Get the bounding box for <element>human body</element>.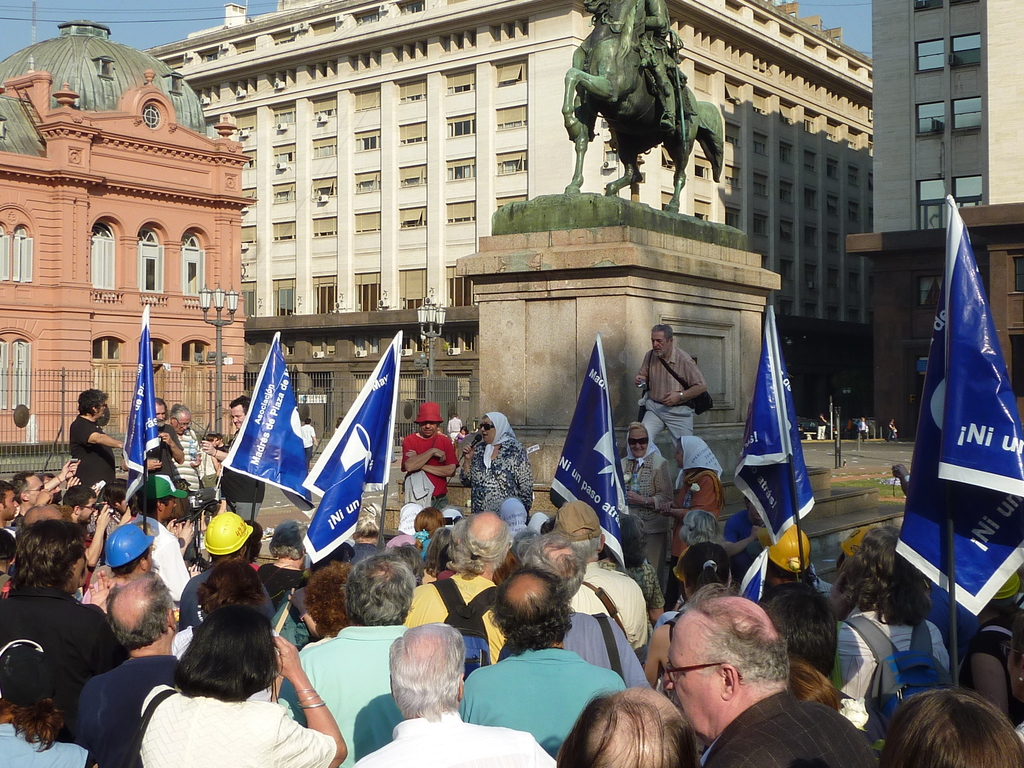
[0,574,120,694].
